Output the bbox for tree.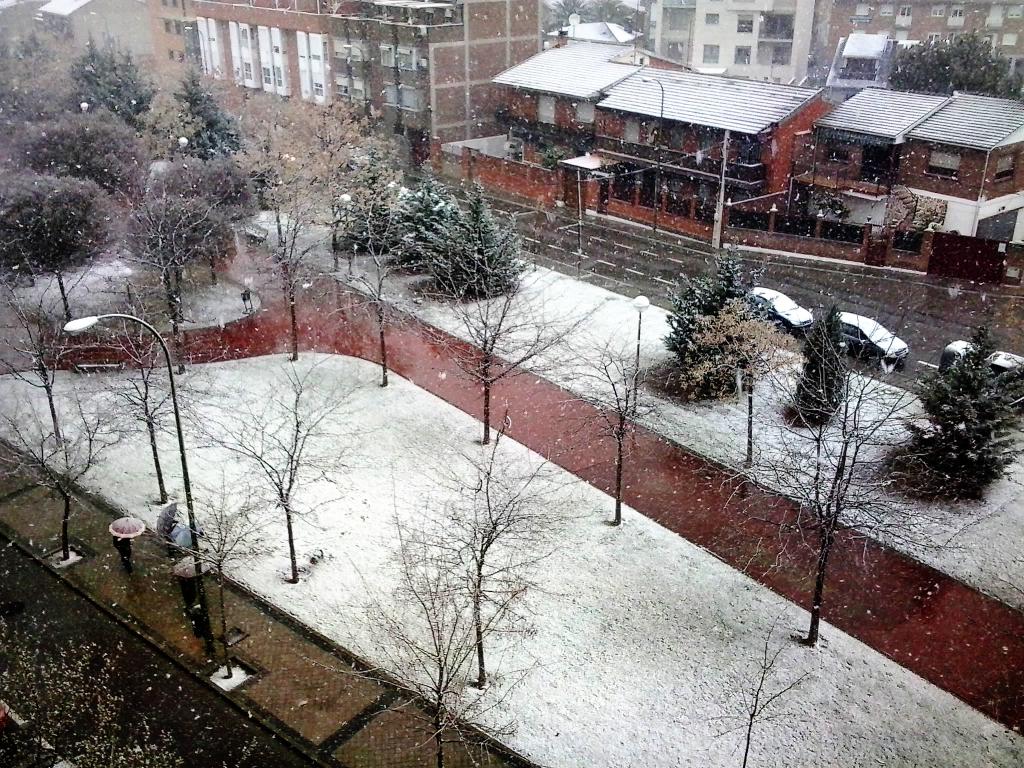
0,0,506,331.
